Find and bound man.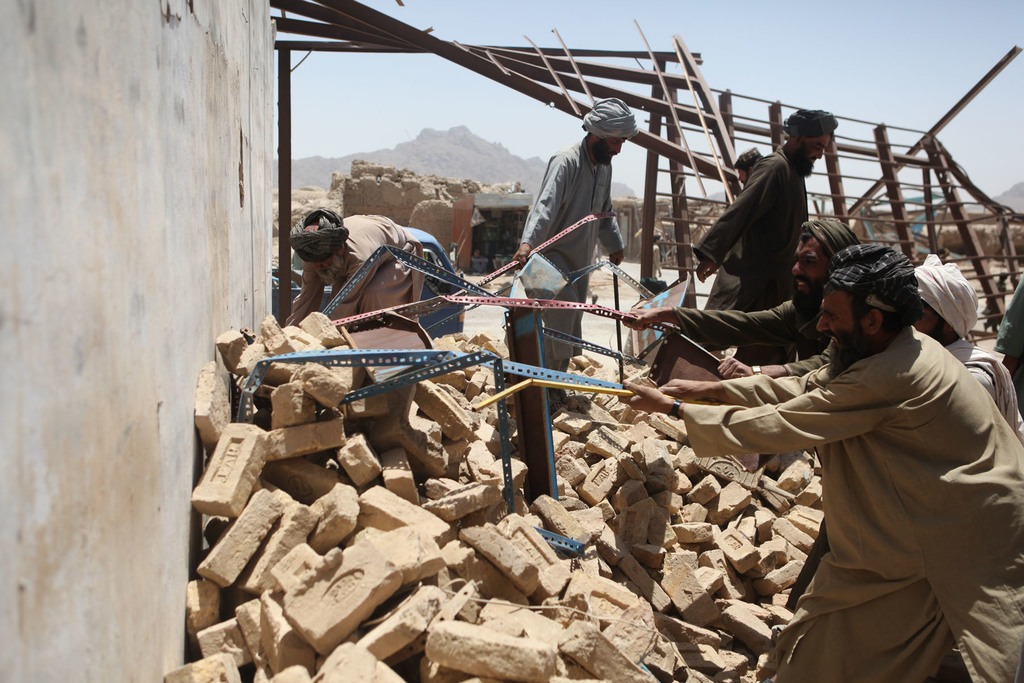
Bound: BBox(708, 122, 835, 342).
